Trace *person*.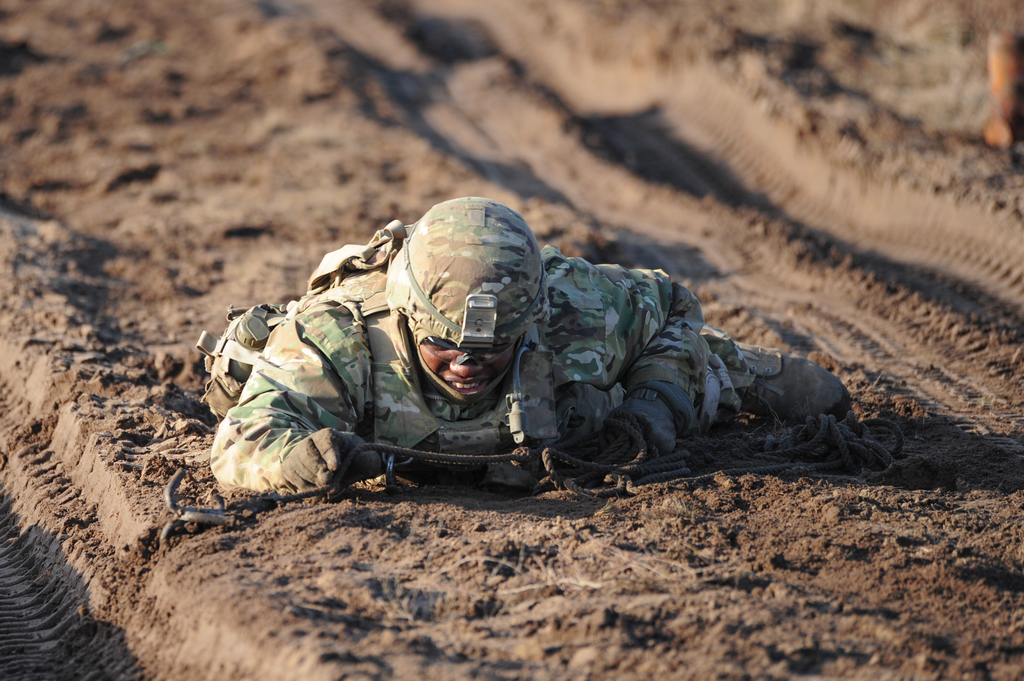
Traced to [248, 179, 854, 503].
